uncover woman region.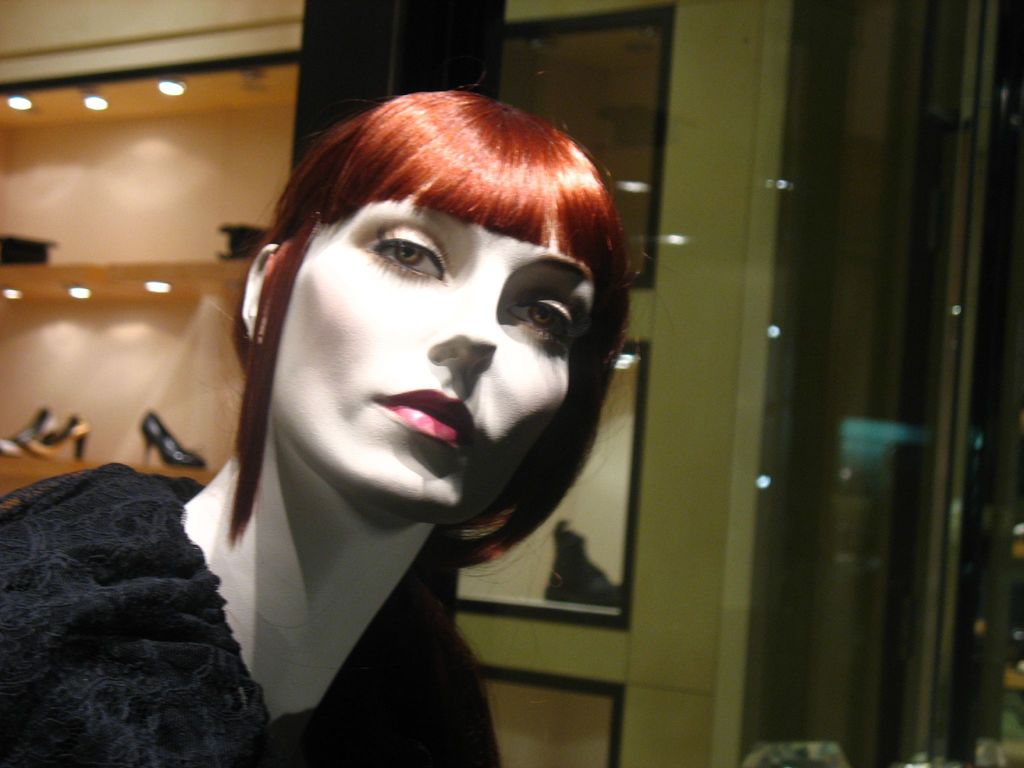
Uncovered: rect(0, 90, 641, 767).
